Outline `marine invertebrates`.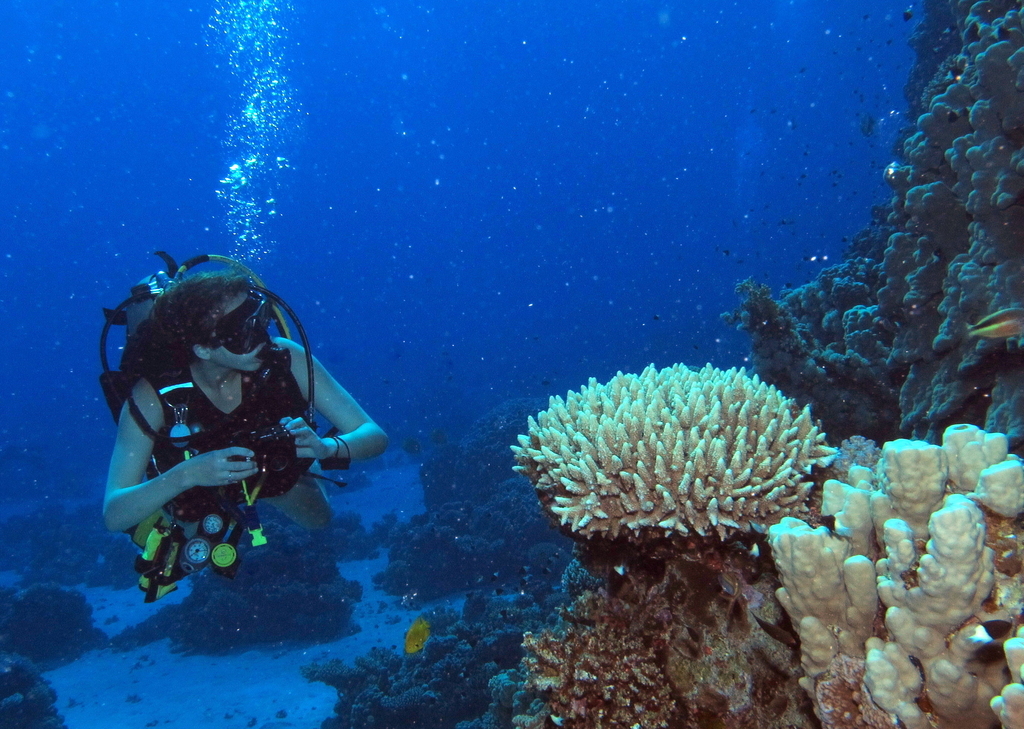
Outline: 507, 367, 804, 582.
